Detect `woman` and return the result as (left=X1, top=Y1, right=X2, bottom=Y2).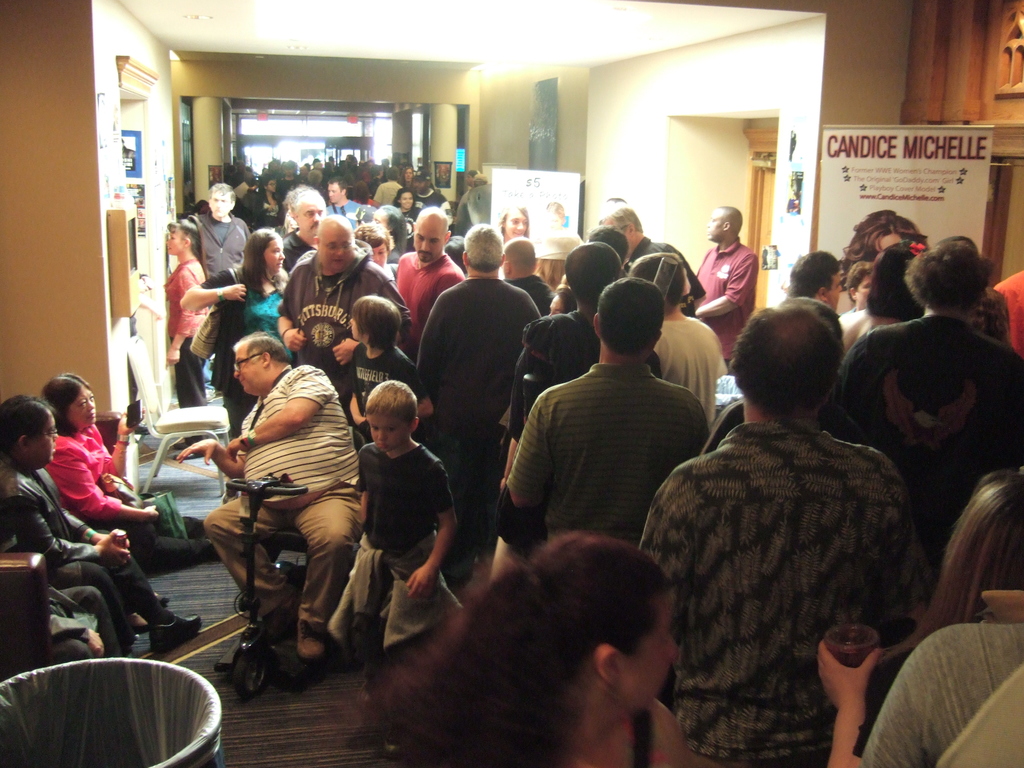
(left=830, top=210, right=927, bottom=291).
